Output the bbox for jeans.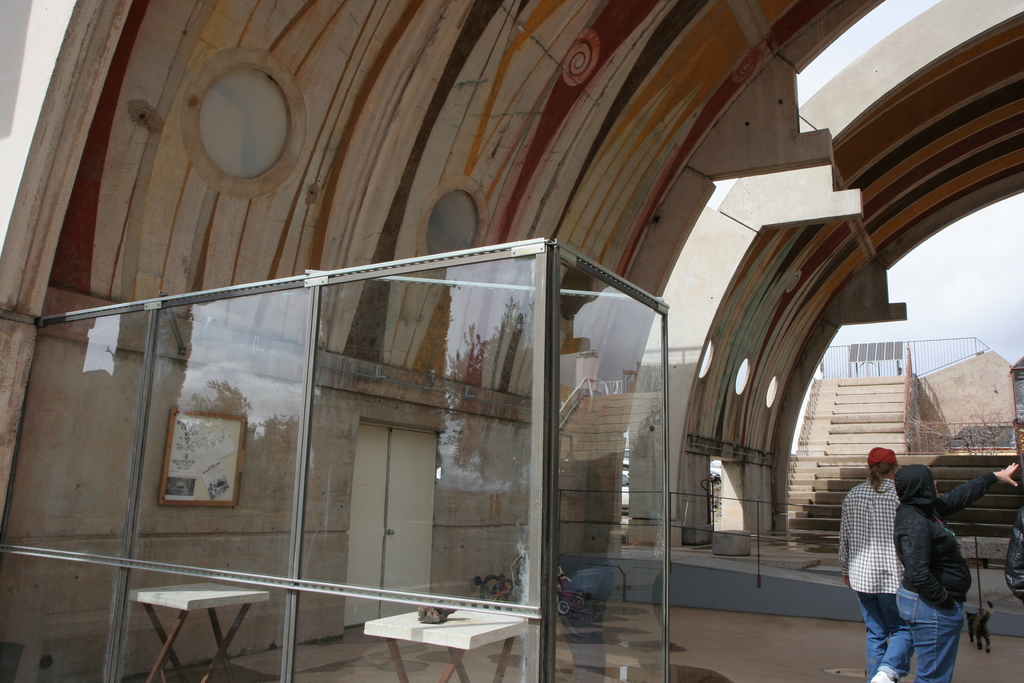
[x1=897, y1=593, x2=963, y2=682].
